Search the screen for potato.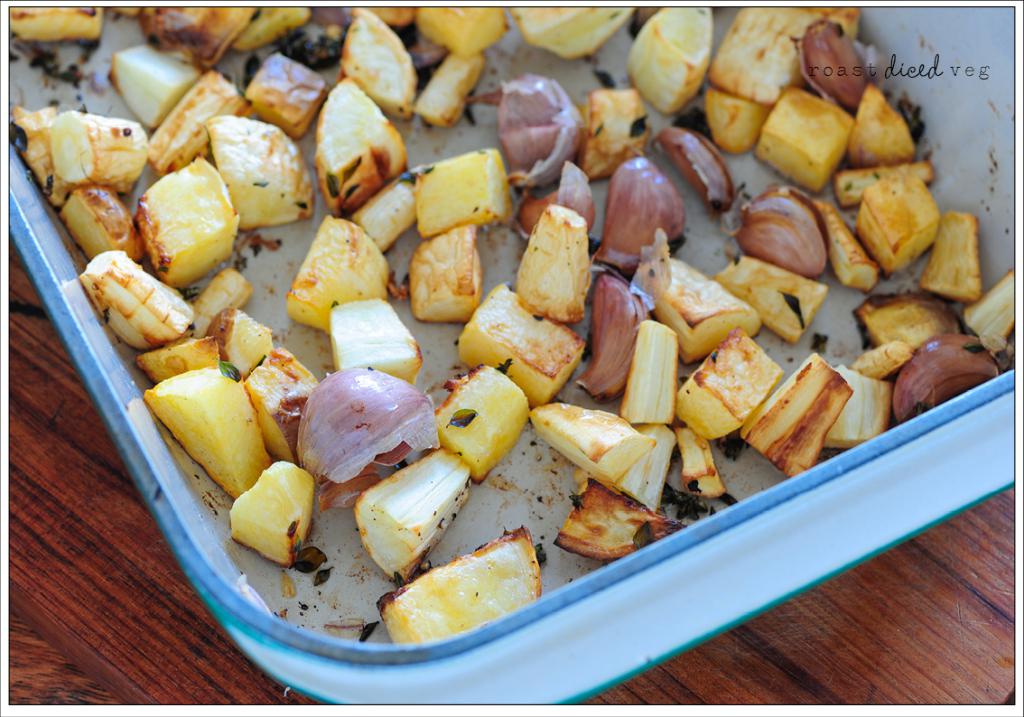
Found at x1=5 y1=6 x2=1021 y2=644.
